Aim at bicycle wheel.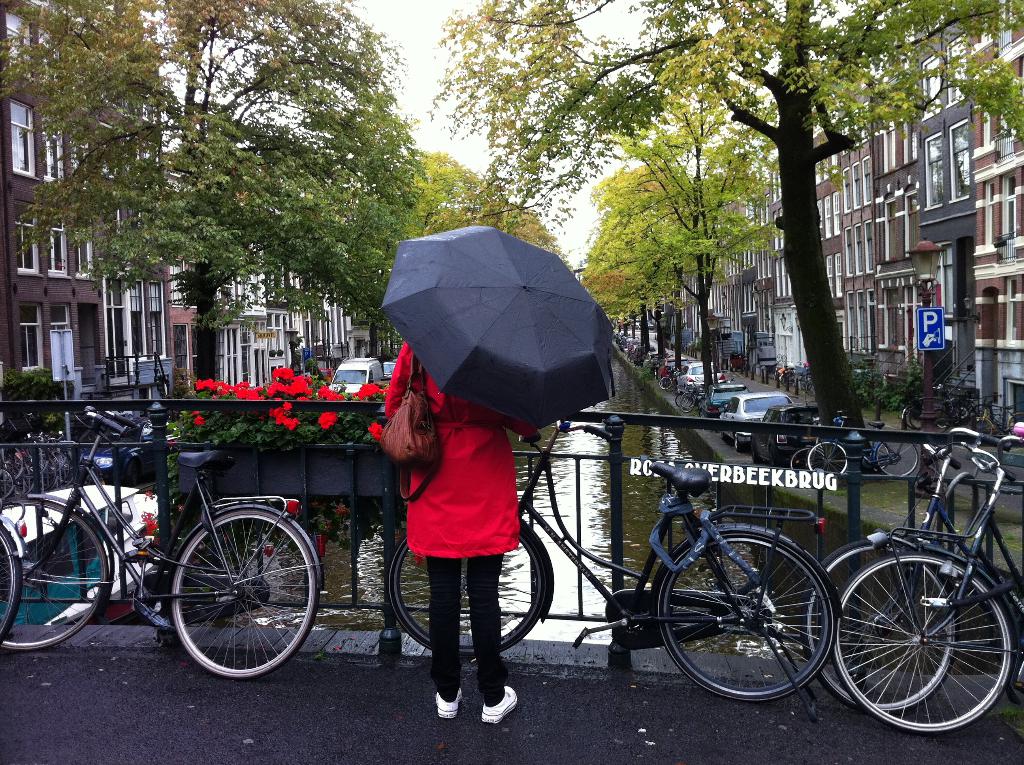
Aimed at 651,523,838,704.
